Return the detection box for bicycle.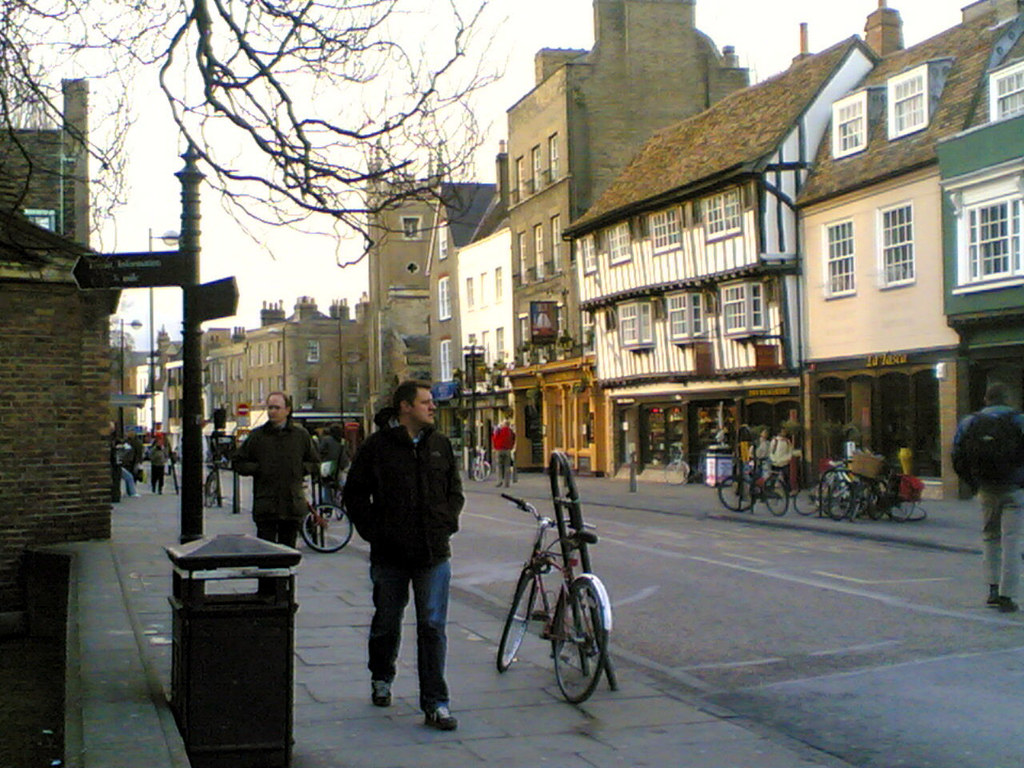
[x1=200, y1=458, x2=226, y2=510].
